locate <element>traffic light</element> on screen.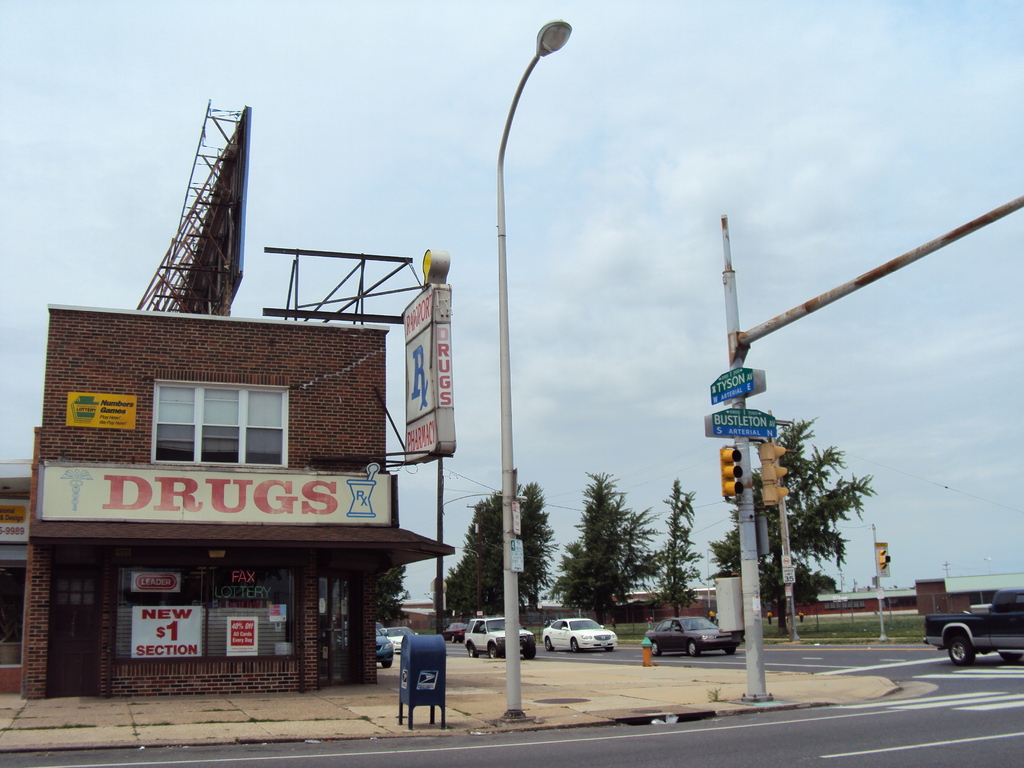
On screen at <box>880,550,890,566</box>.
